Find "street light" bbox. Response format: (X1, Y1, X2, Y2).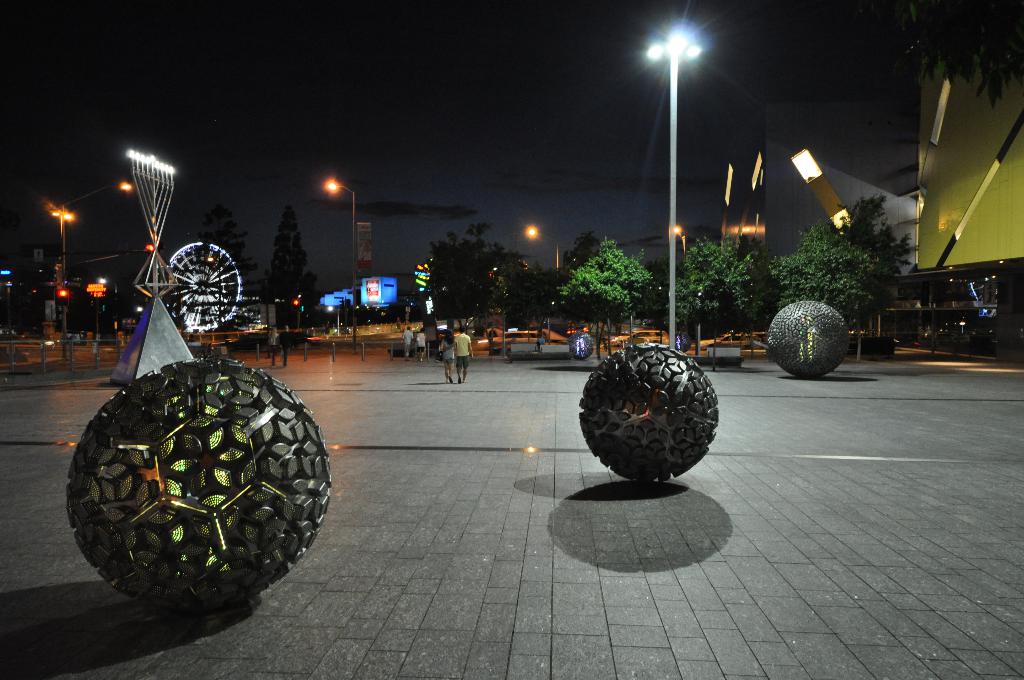
(310, 177, 364, 323).
